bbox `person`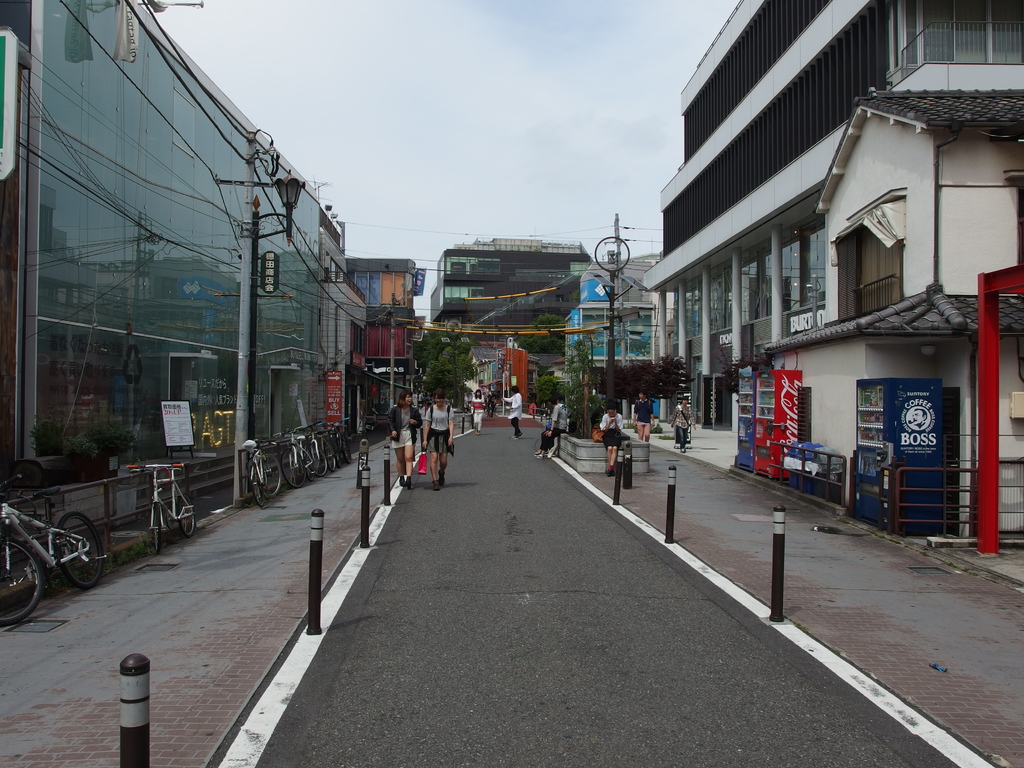
420,389,452,491
